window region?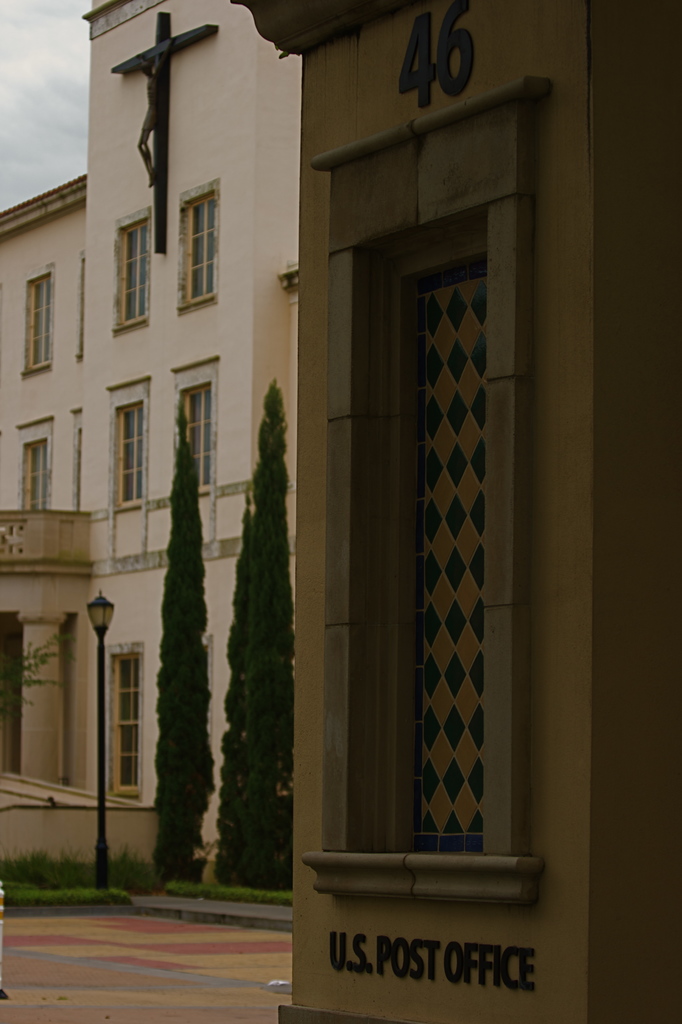
[116,403,144,504]
